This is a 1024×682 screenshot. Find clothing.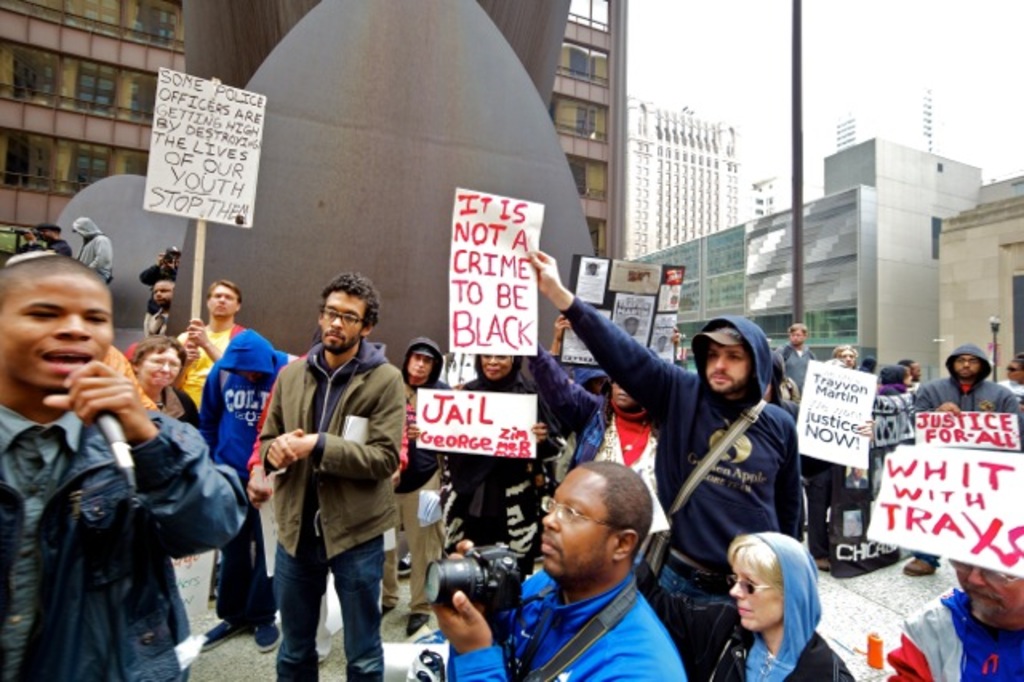
Bounding box: 254,330,398,564.
